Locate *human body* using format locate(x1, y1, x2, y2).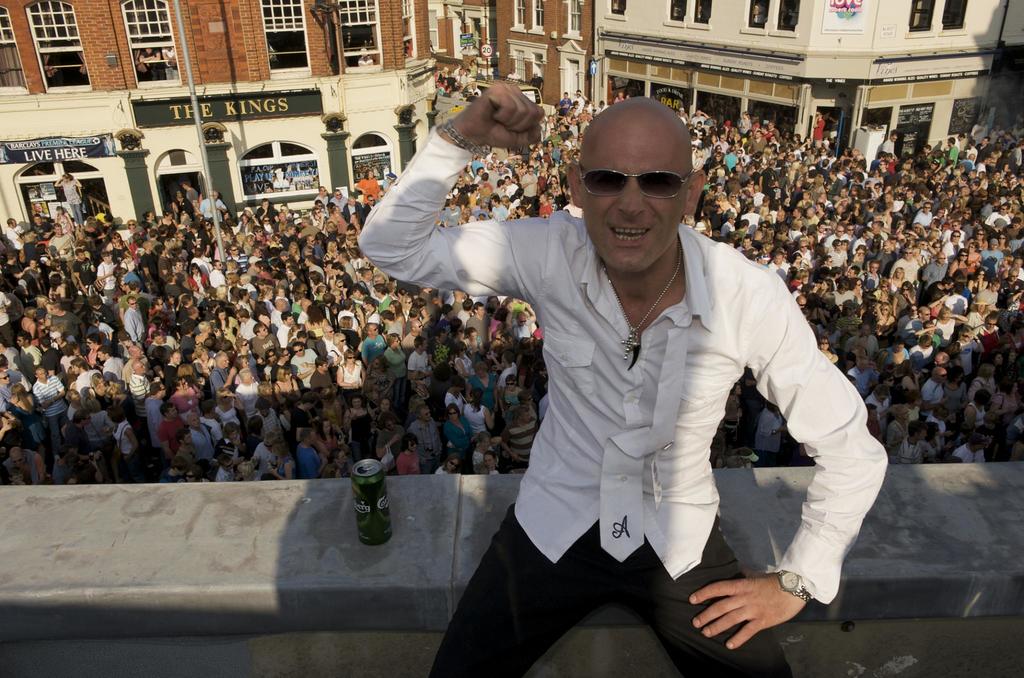
locate(830, 159, 837, 166).
